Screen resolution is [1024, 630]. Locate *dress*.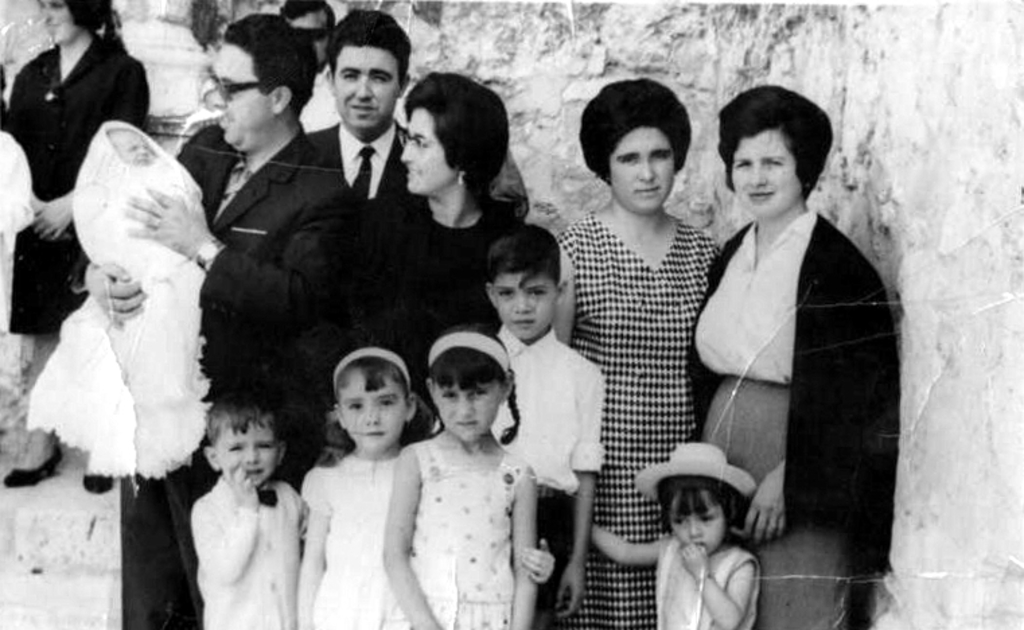
{"x1": 3, "y1": 35, "x2": 149, "y2": 341}.
